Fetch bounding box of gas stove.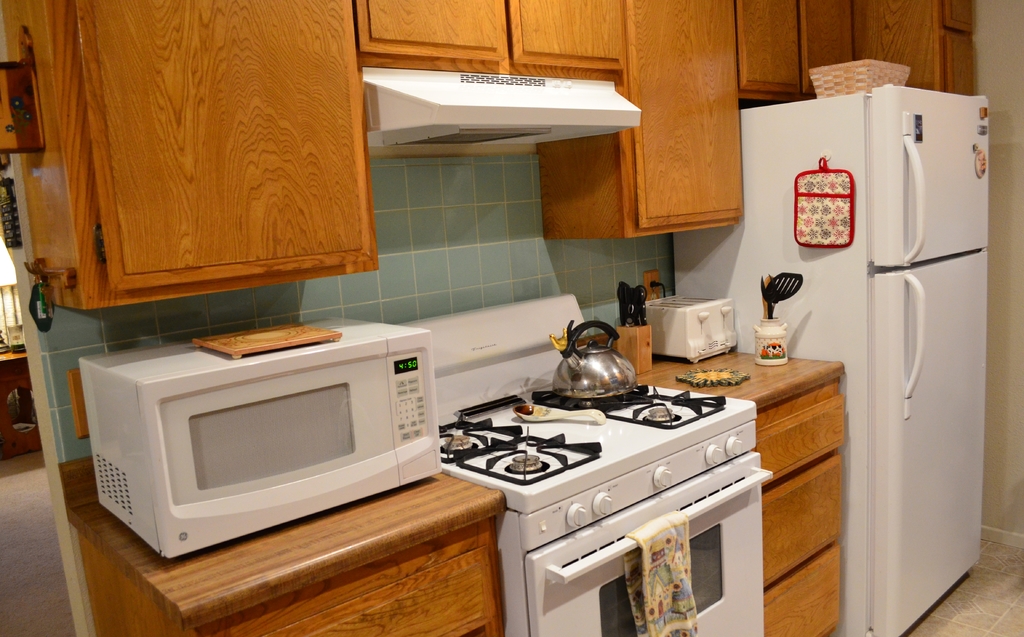
Bbox: 439/371/730/493.
